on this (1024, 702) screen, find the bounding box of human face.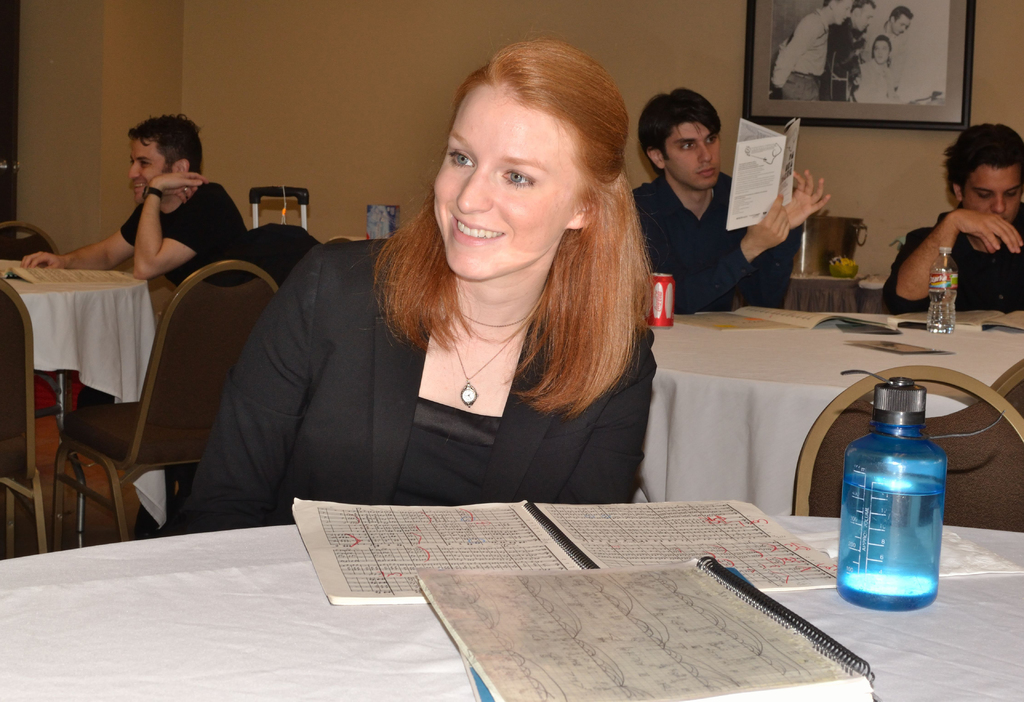
Bounding box: region(431, 86, 581, 282).
